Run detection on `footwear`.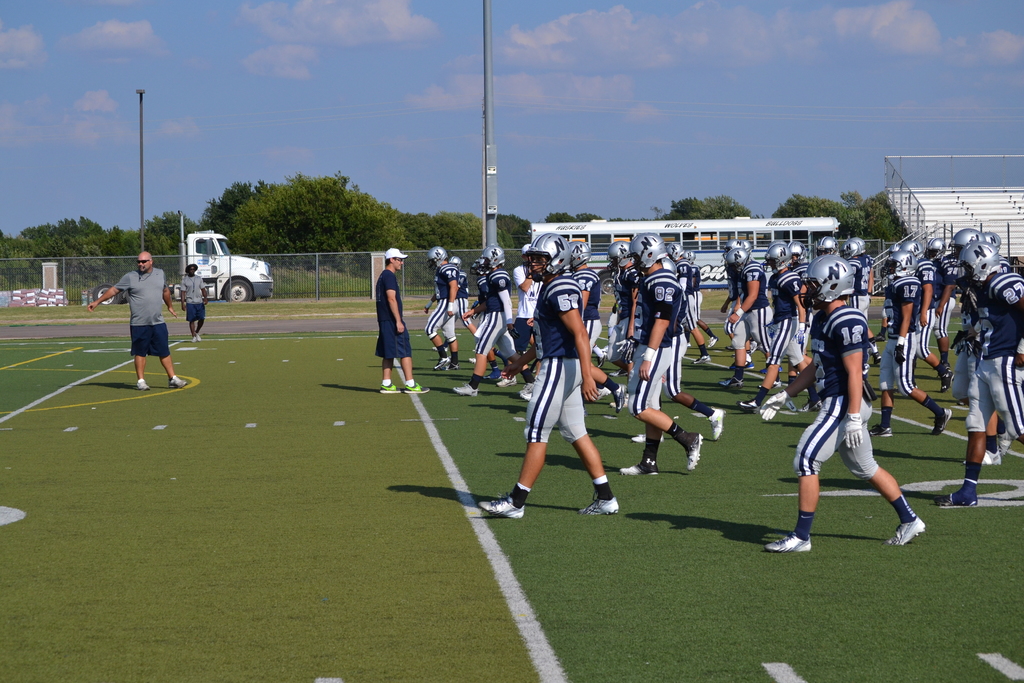
Result: <bbox>963, 449, 1000, 465</bbox>.
